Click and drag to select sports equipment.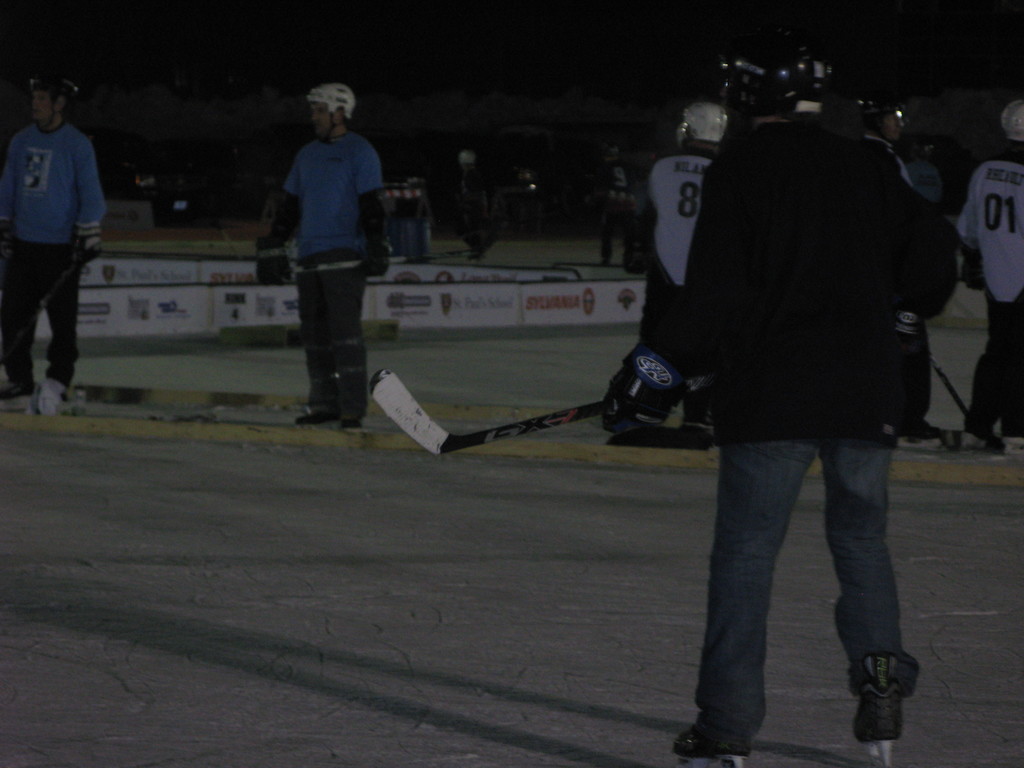
Selection: region(298, 406, 348, 428).
